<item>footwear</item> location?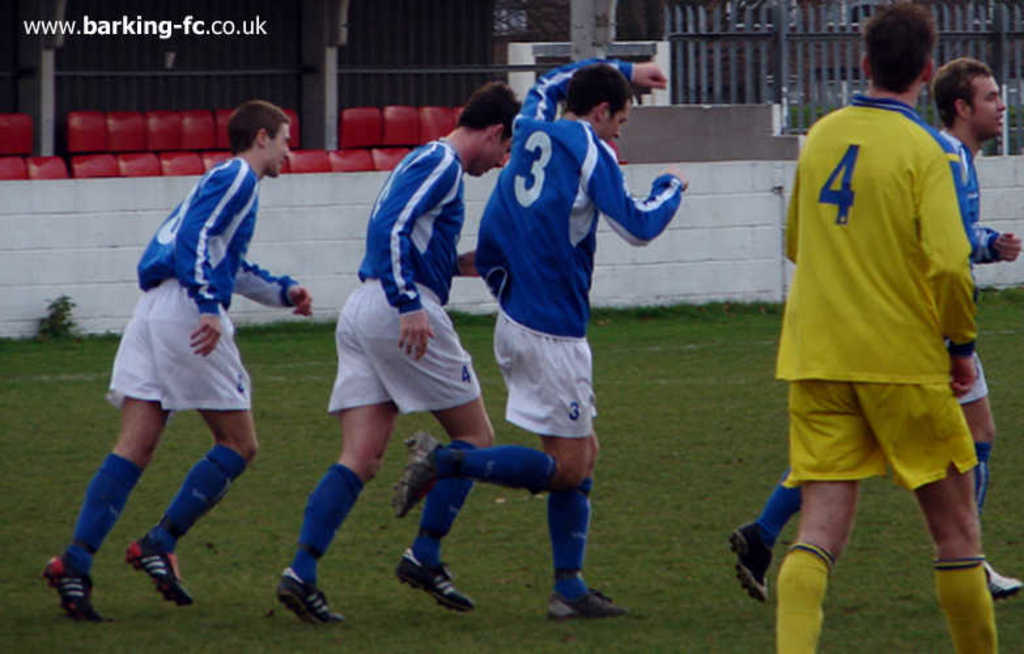
392,428,437,509
